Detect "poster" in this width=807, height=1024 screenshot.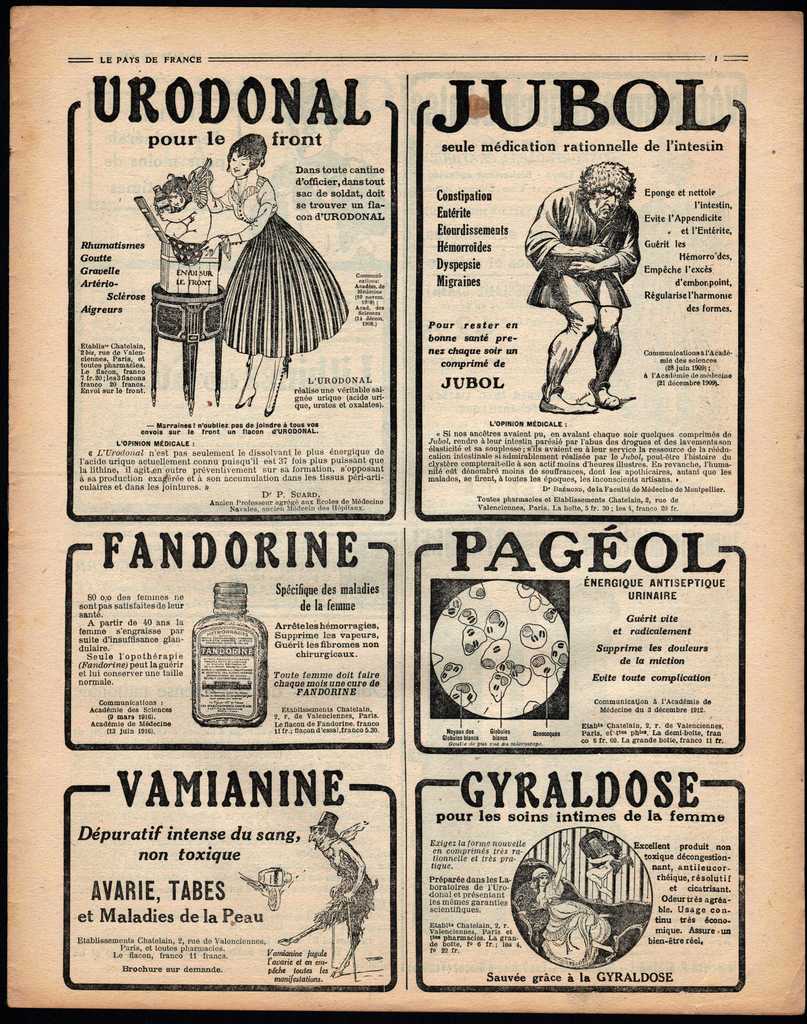
Detection: left=0, top=2, right=806, bottom=1023.
